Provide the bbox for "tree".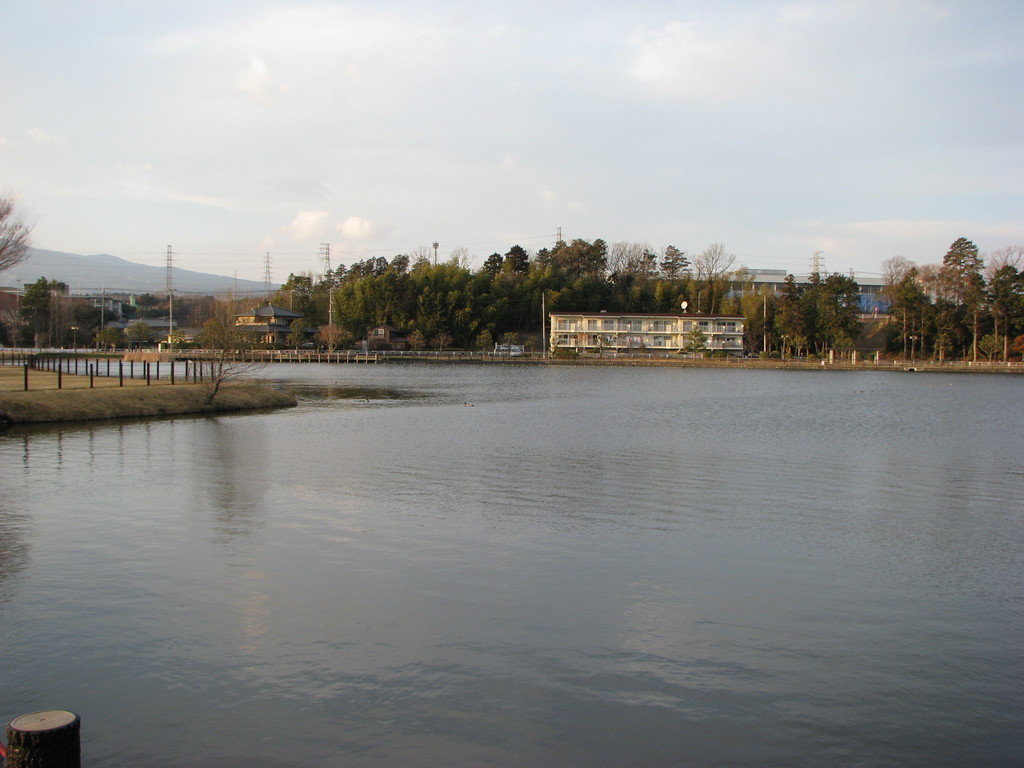
l=96, t=323, r=136, b=356.
